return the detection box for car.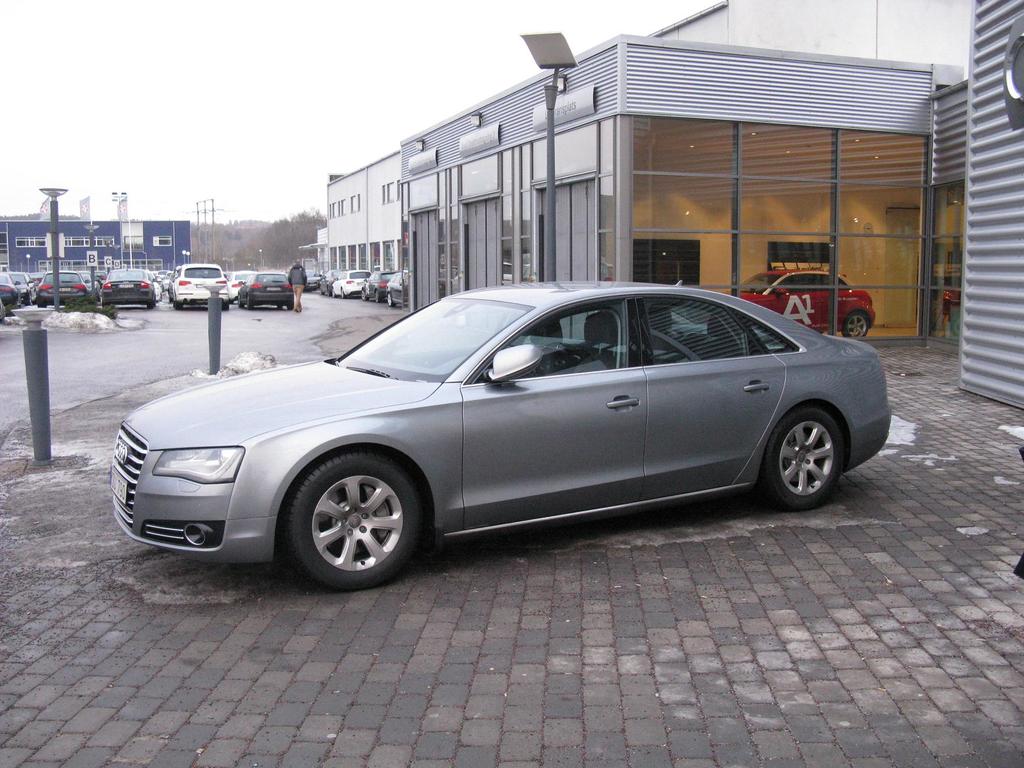
104 283 896 591.
